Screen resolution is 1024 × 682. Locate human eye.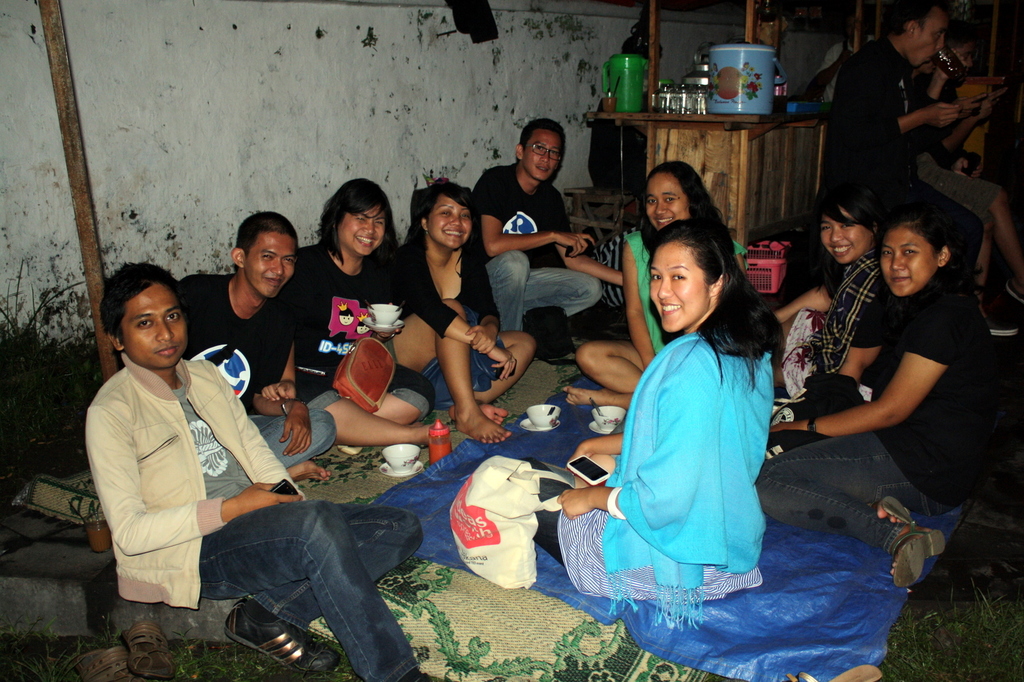
354 215 366 224.
